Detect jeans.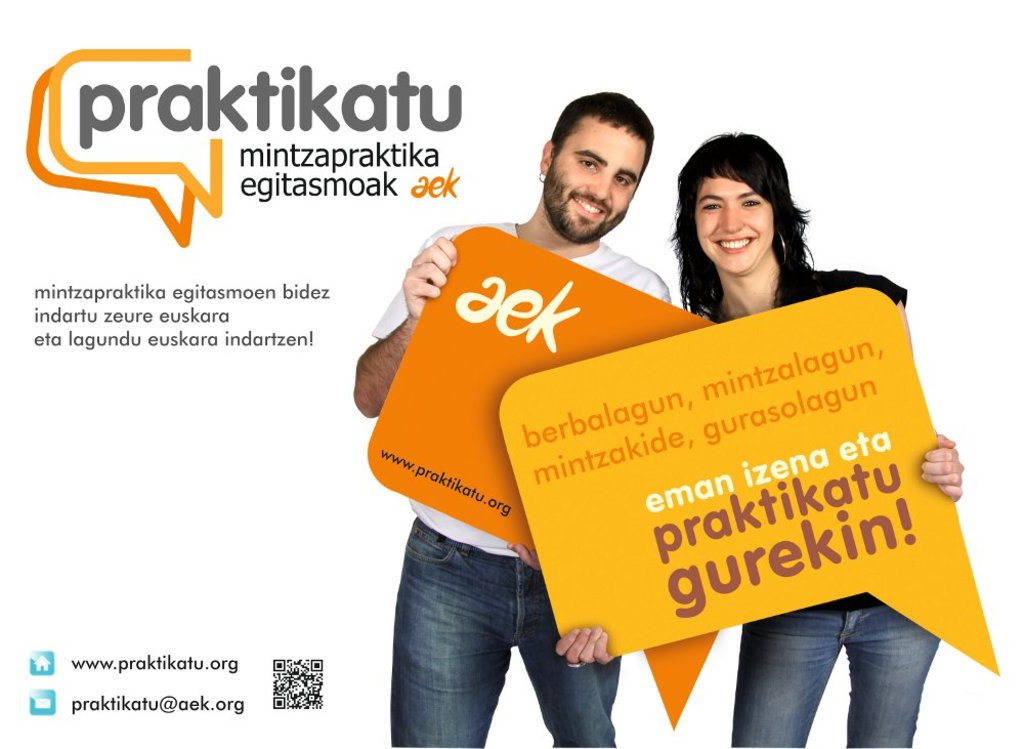
Detected at 376:508:650:748.
